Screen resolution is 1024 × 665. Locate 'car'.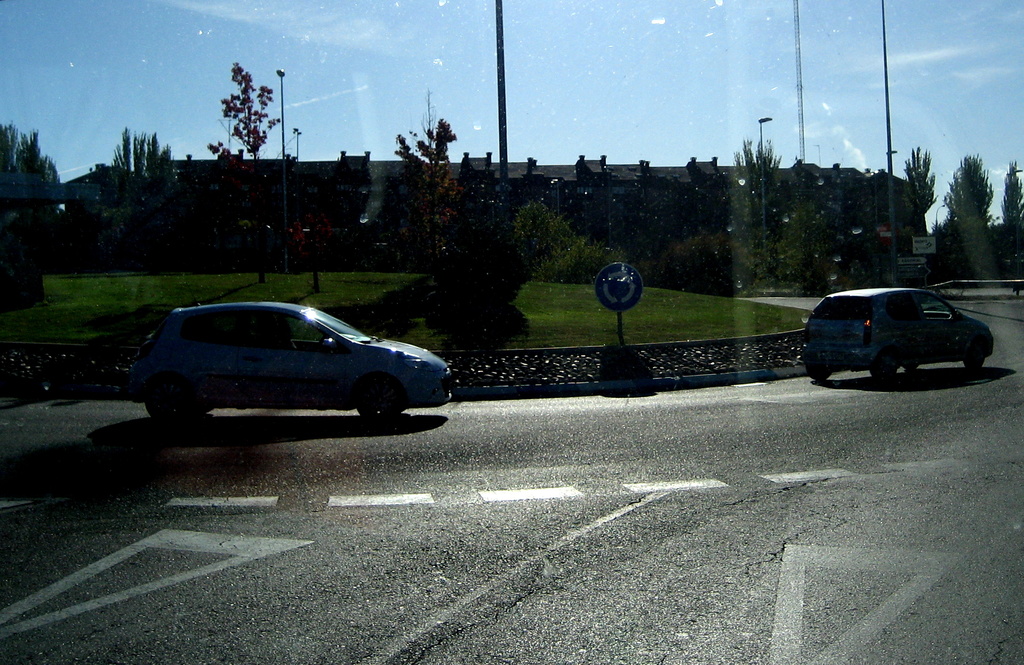
<region>128, 300, 451, 430</region>.
